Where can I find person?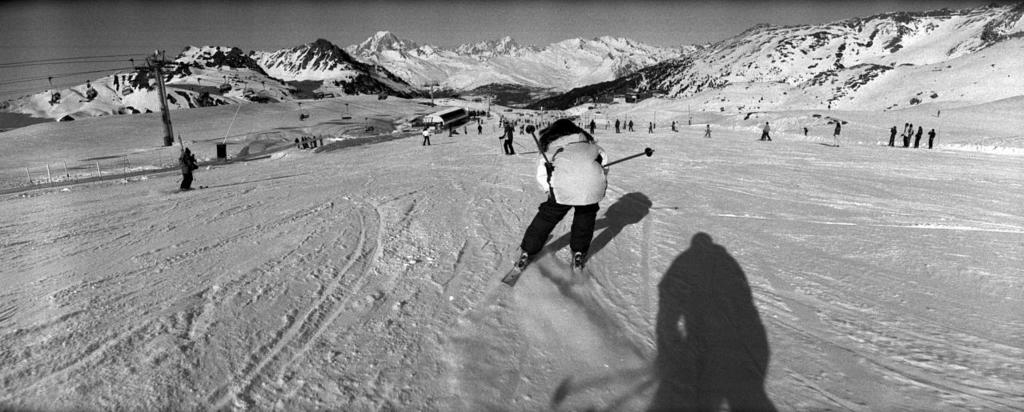
You can find it at box(832, 120, 838, 144).
